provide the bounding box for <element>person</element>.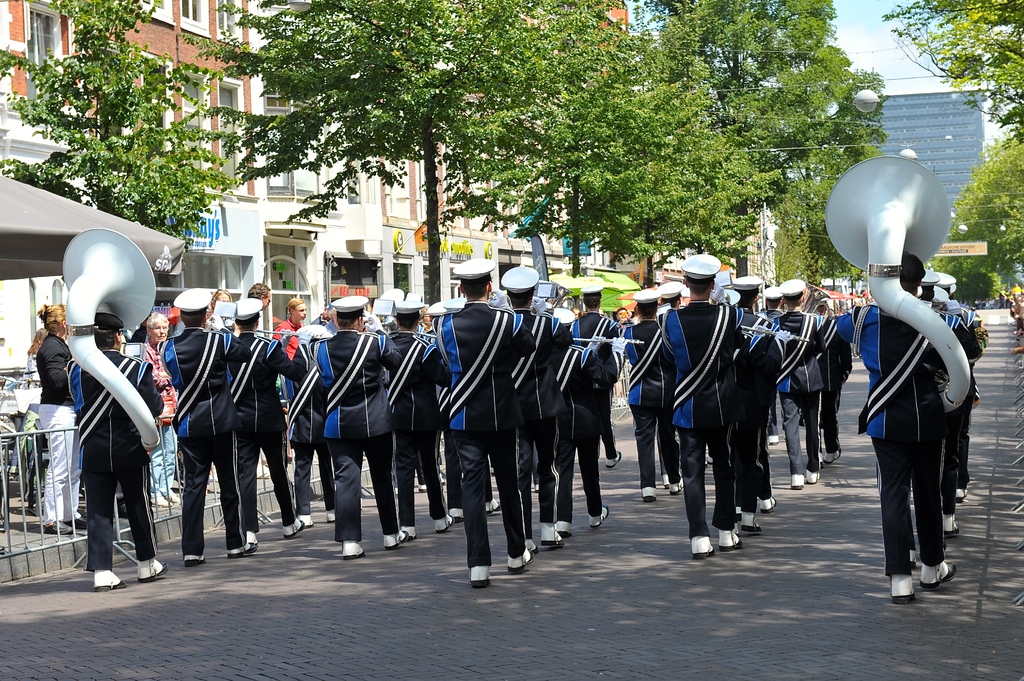
<region>12, 321, 45, 388</region>.
